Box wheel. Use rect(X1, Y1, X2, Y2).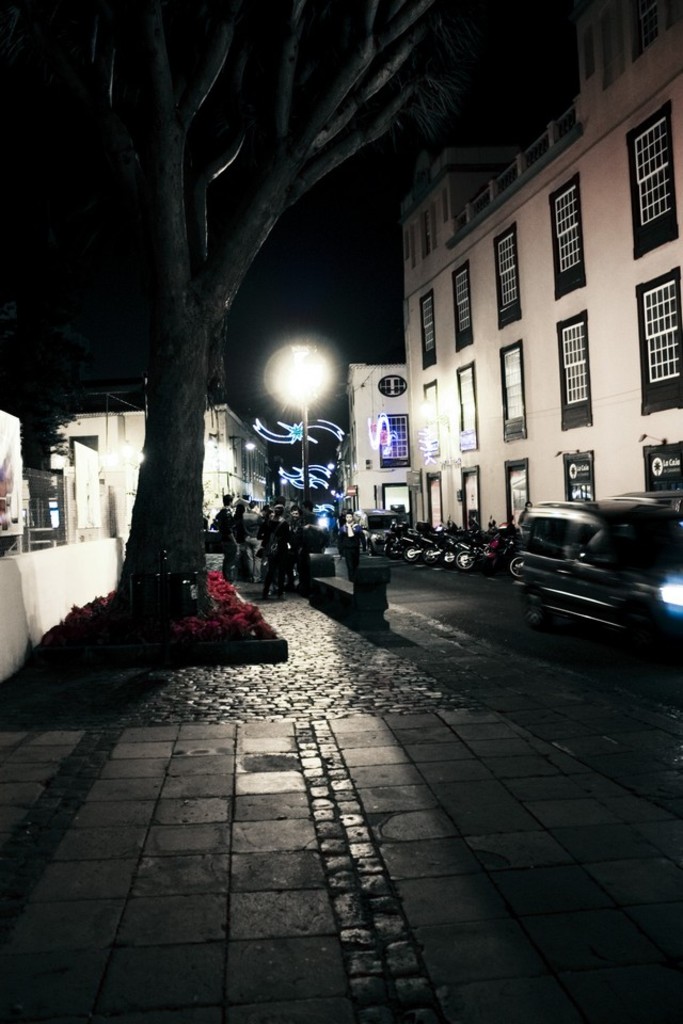
rect(509, 556, 530, 582).
